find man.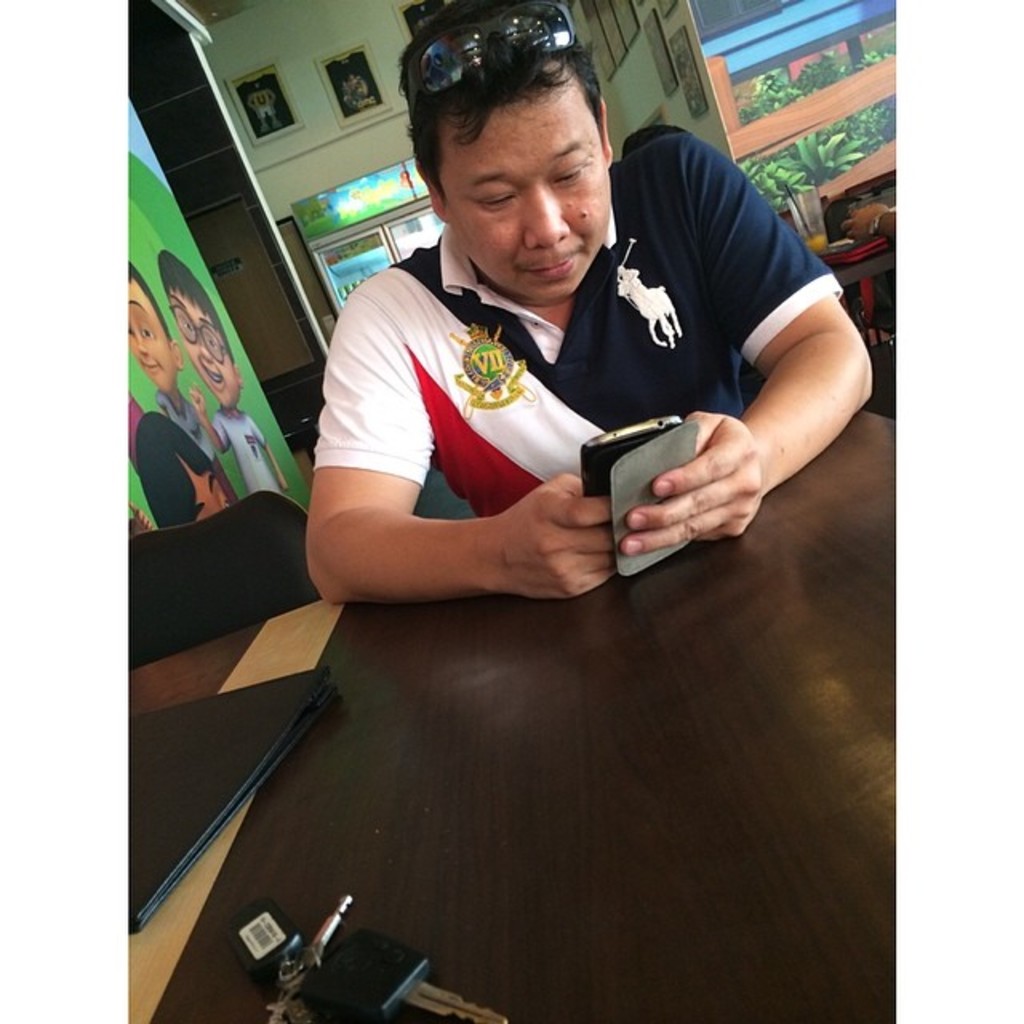
BBox(304, 0, 874, 611).
